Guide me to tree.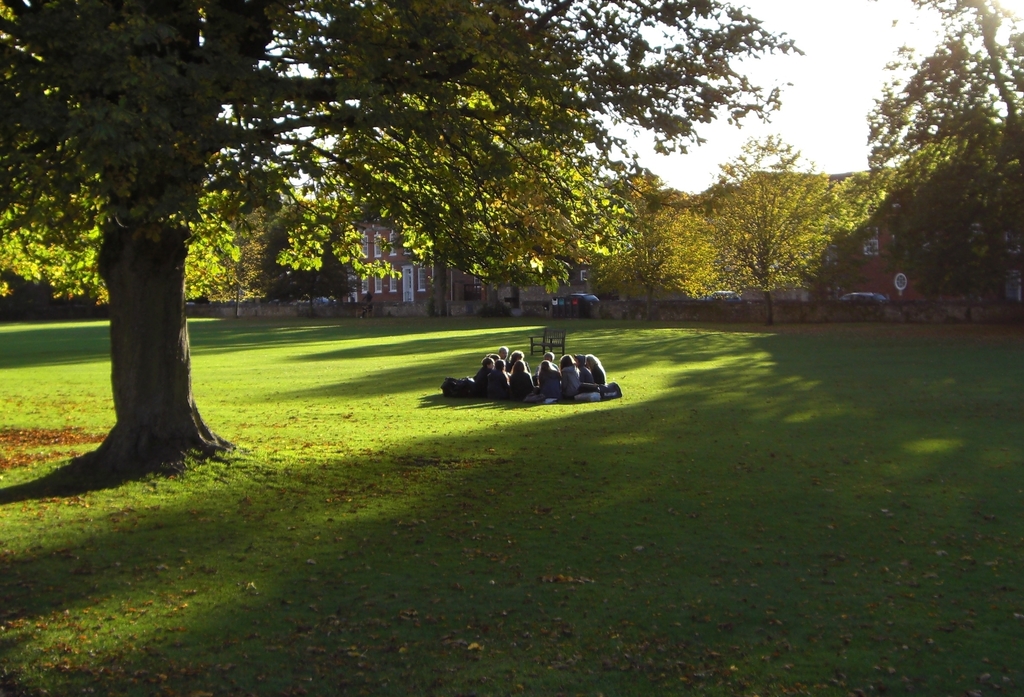
Guidance: l=828, t=164, r=905, b=318.
